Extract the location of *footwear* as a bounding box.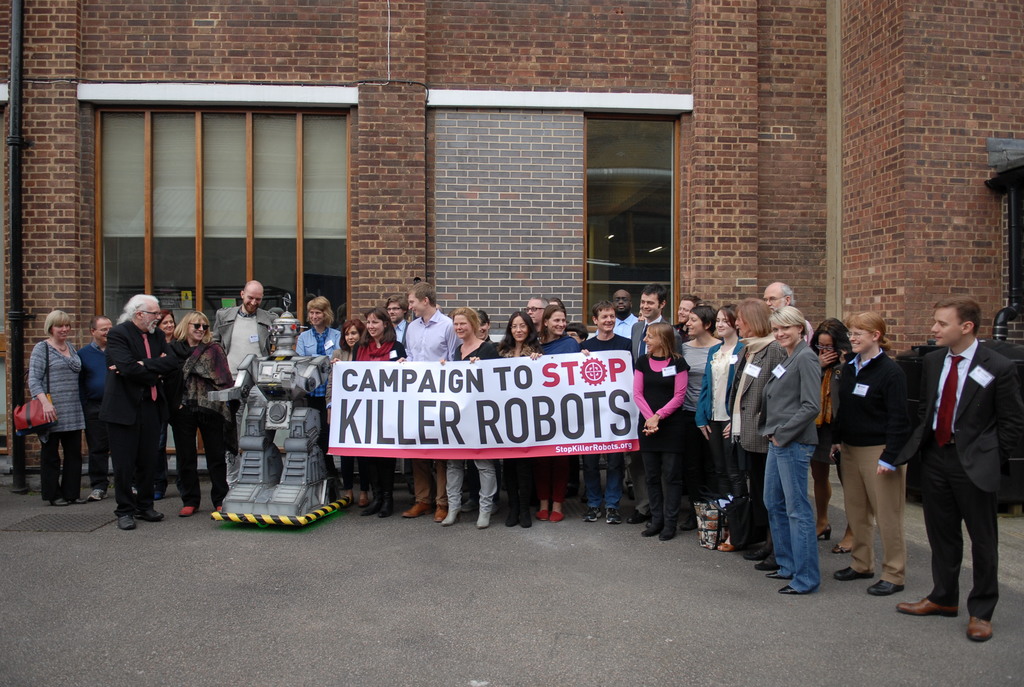
536, 501, 550, 526.
